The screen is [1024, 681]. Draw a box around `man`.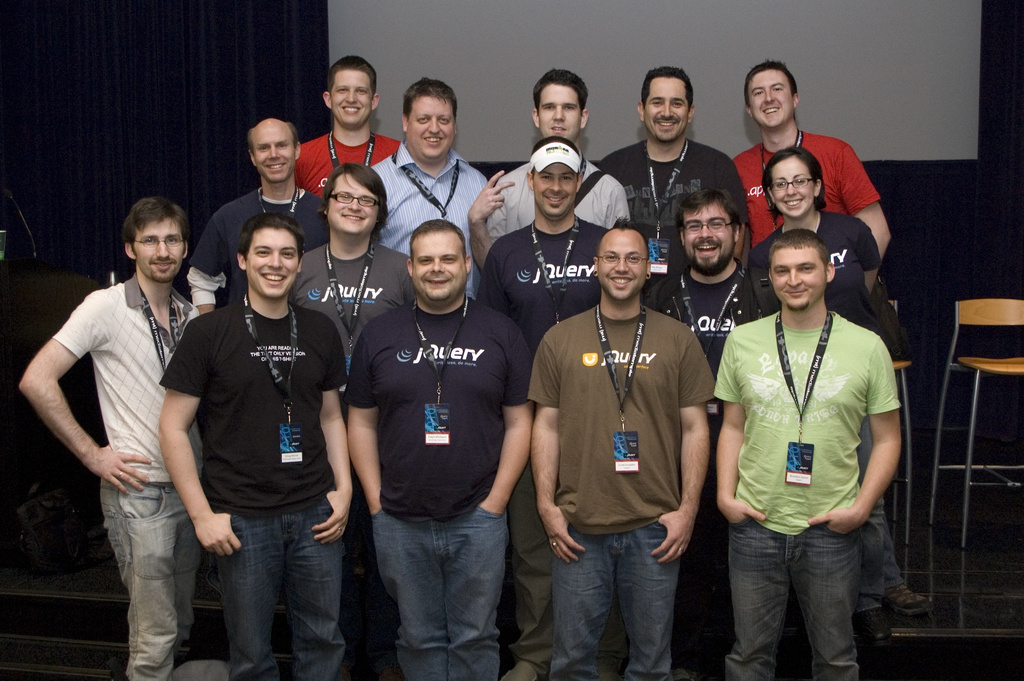
[x1=344, y1=222, x2=534, y2=680].
